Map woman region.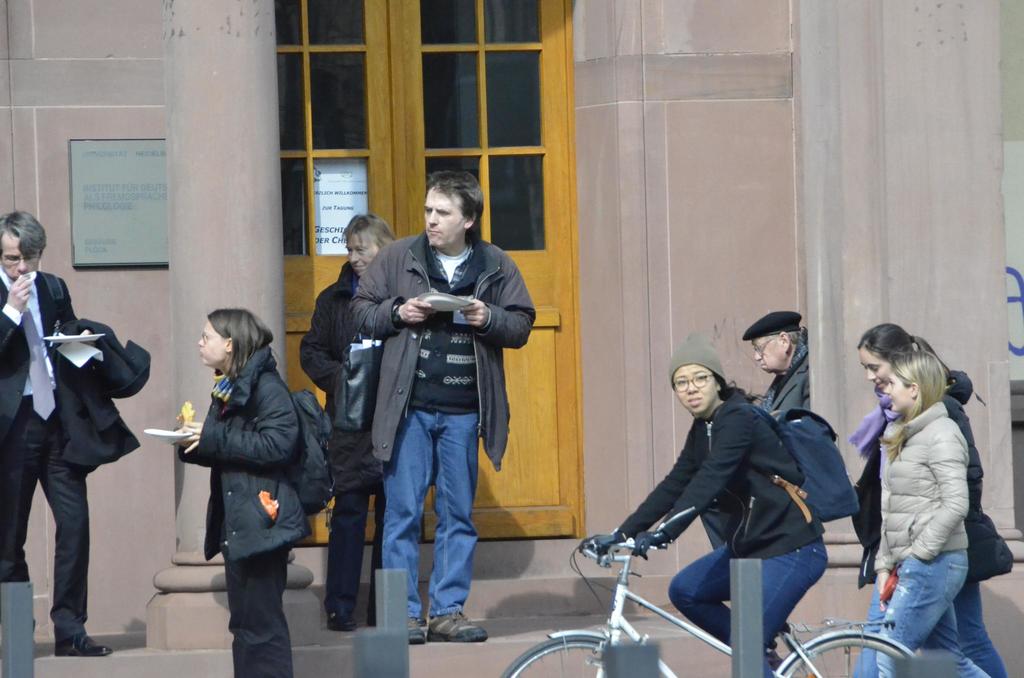
Mapped to <region>298, 213, 397, 631</region>.
